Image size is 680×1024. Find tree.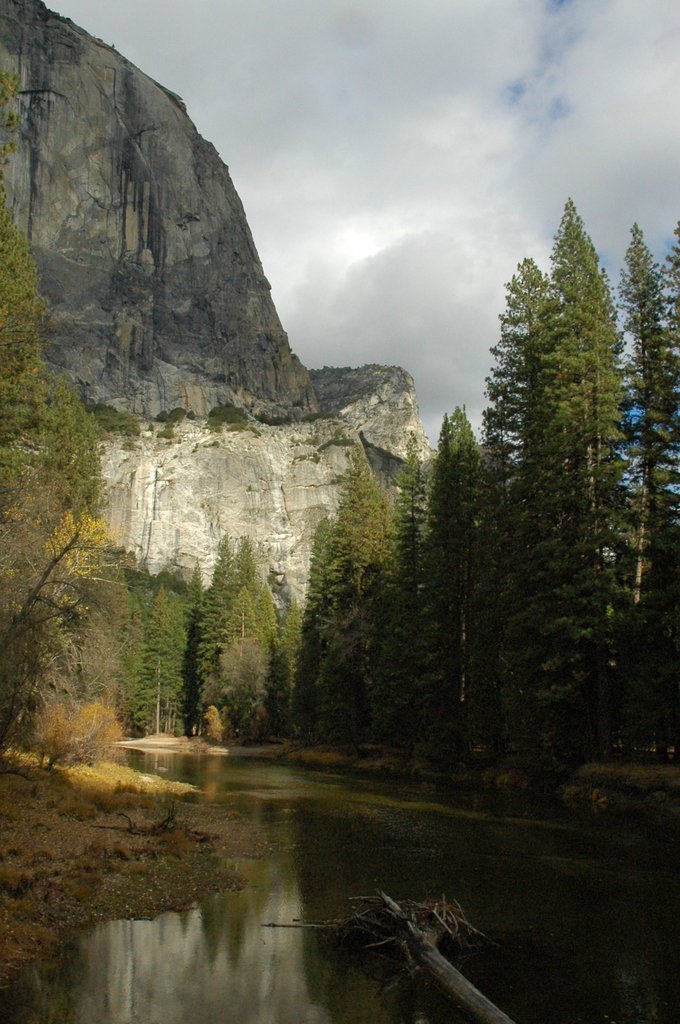
left=214, top=588, right=271, bottom=724.
